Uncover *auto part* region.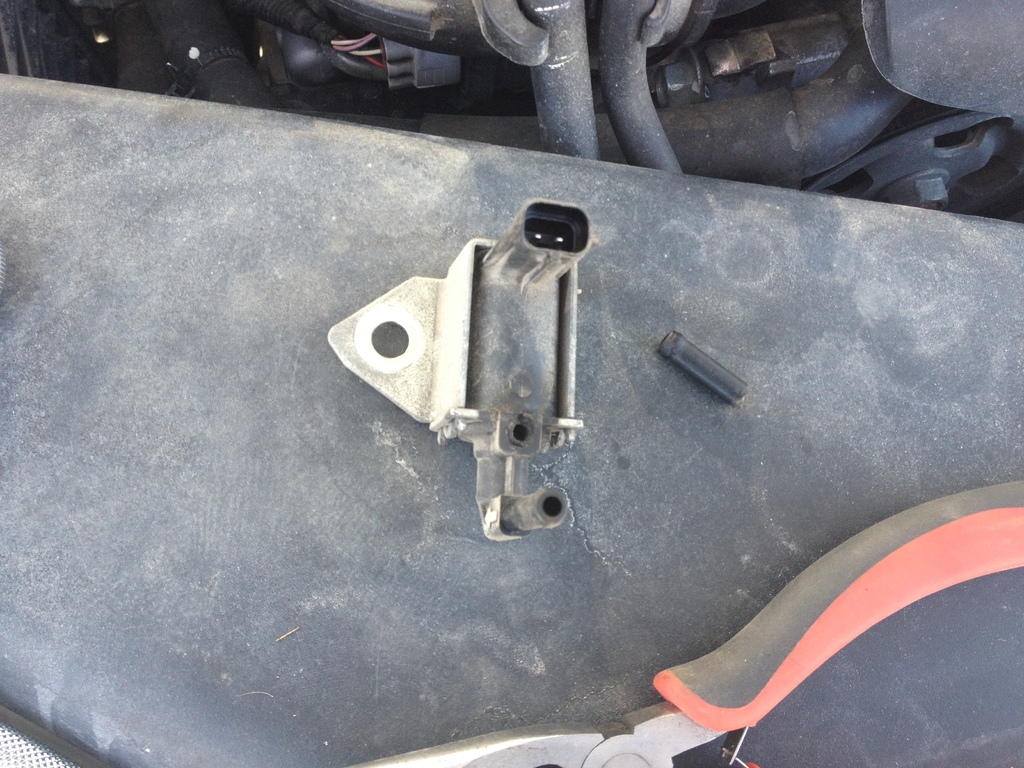
Uncovered: <box>327,196,589,545</box>.
